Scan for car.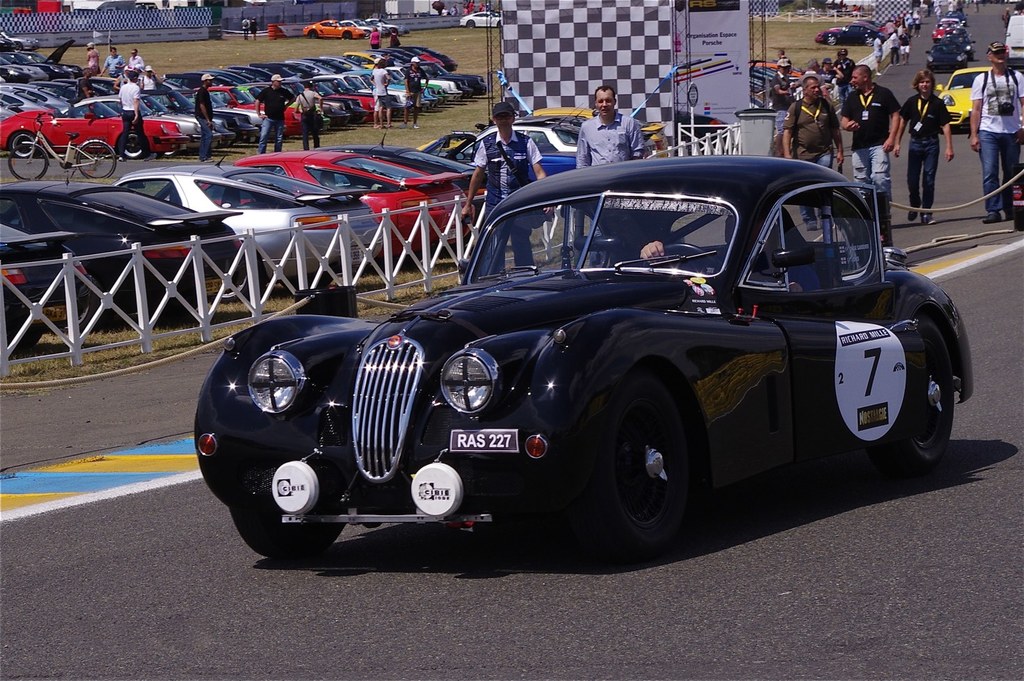
Scan result: left=816, top=22, right=886, bottom=39.
